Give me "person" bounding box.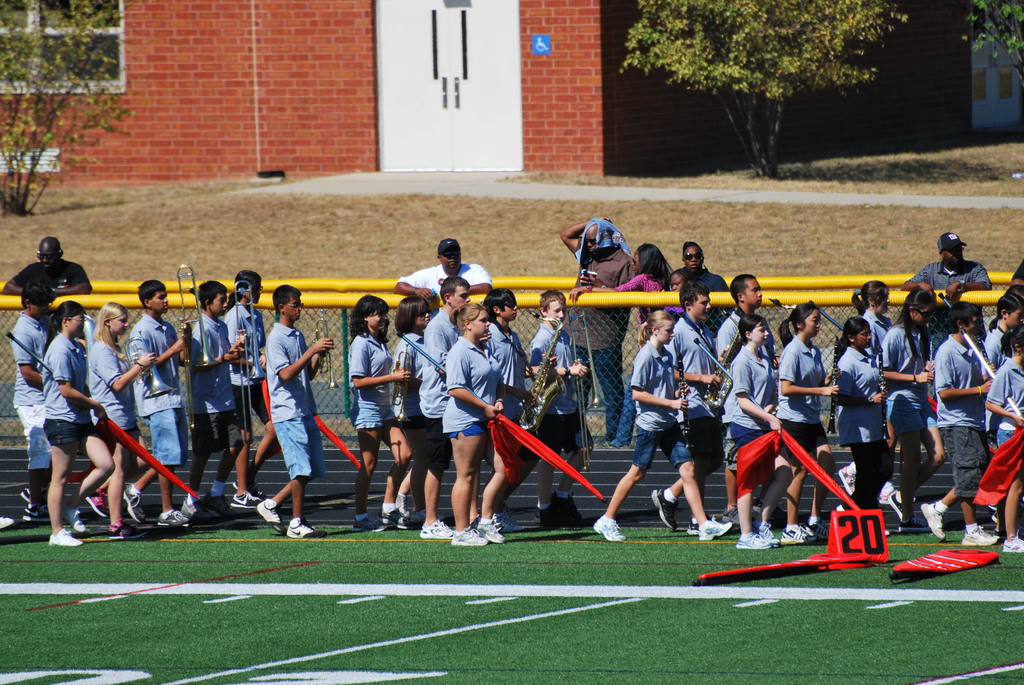
detection(679, 243, 728, 326).
